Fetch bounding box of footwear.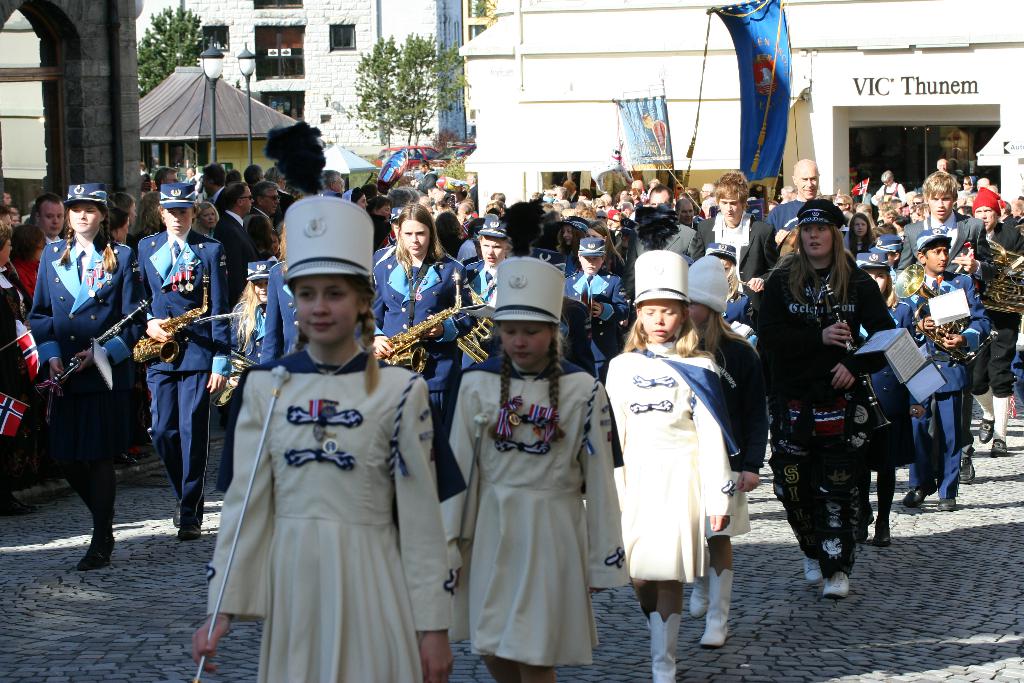
Bbox: region(975, 415, 998, 443).
